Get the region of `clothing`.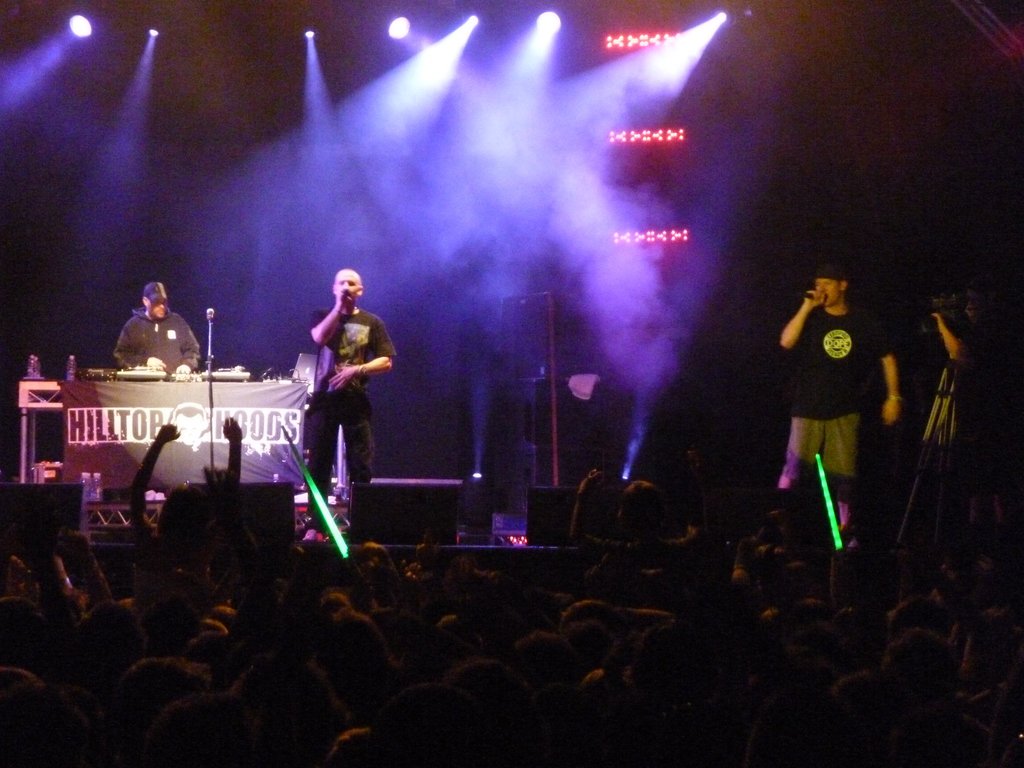
778,296,898,535.
